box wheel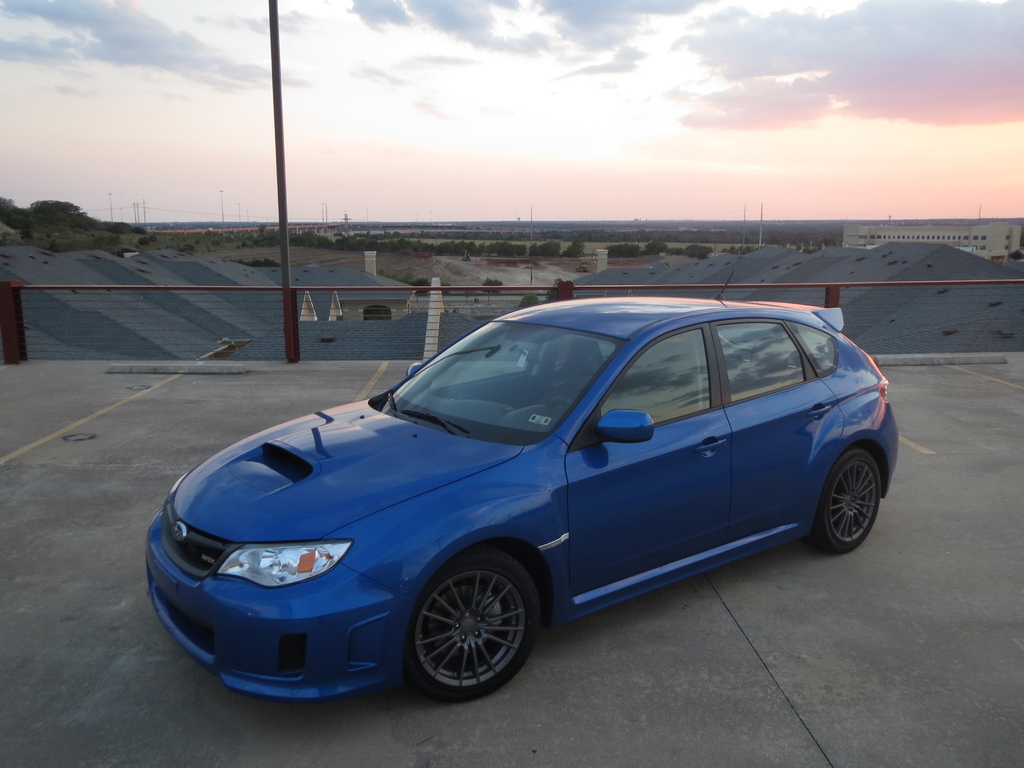
detection(397, 567, 534, 692)
